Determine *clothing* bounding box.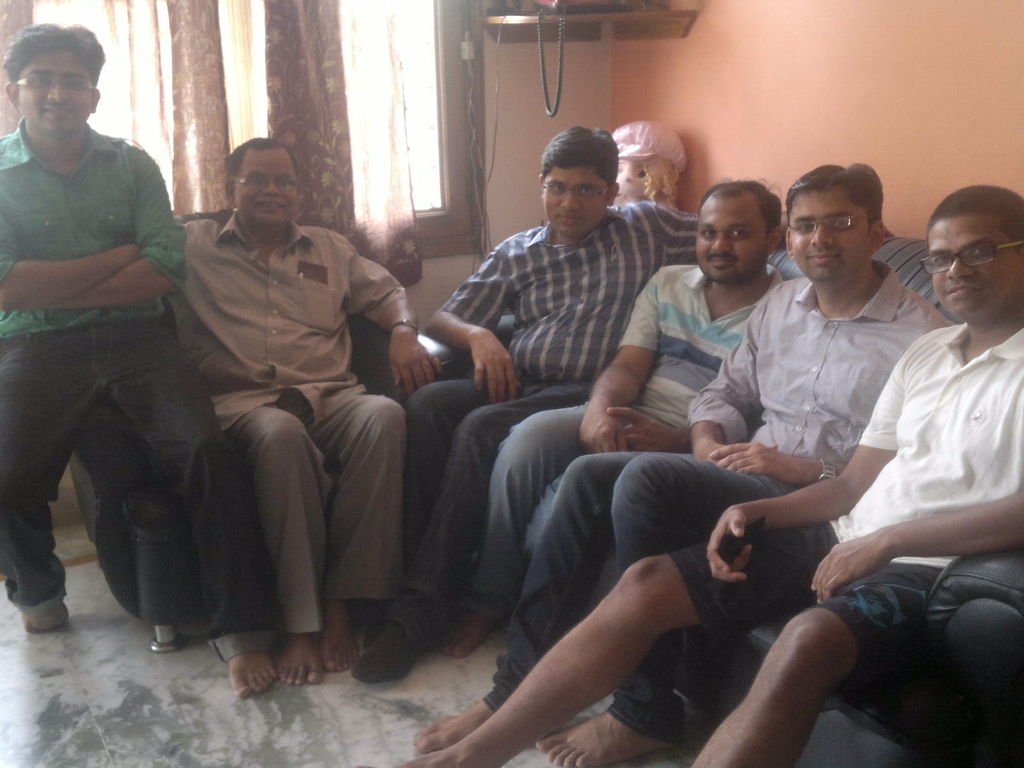
Determined: (842,266,1012,642).
